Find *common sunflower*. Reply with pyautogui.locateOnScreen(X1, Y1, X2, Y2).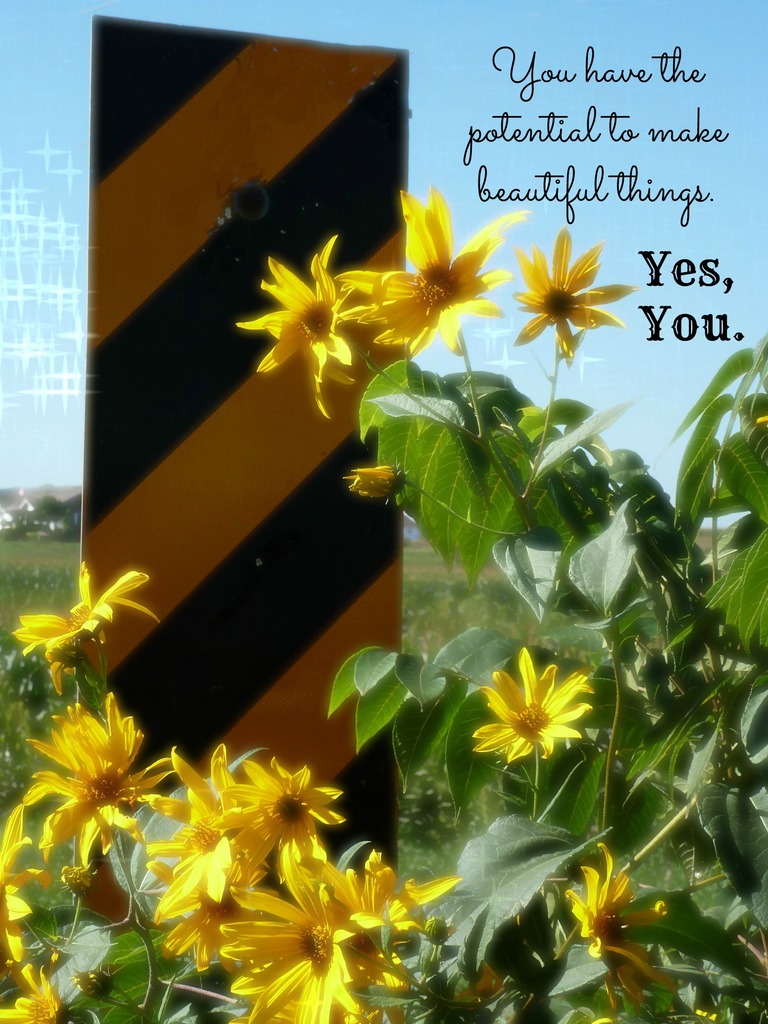
pyautogui.locateOnScreen(467, 641, 596, 764).
